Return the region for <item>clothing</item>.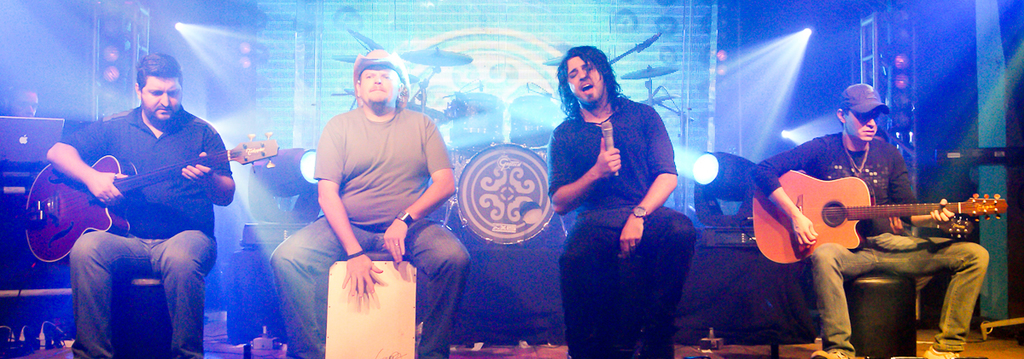
crop(60, 97, 216, 358).
